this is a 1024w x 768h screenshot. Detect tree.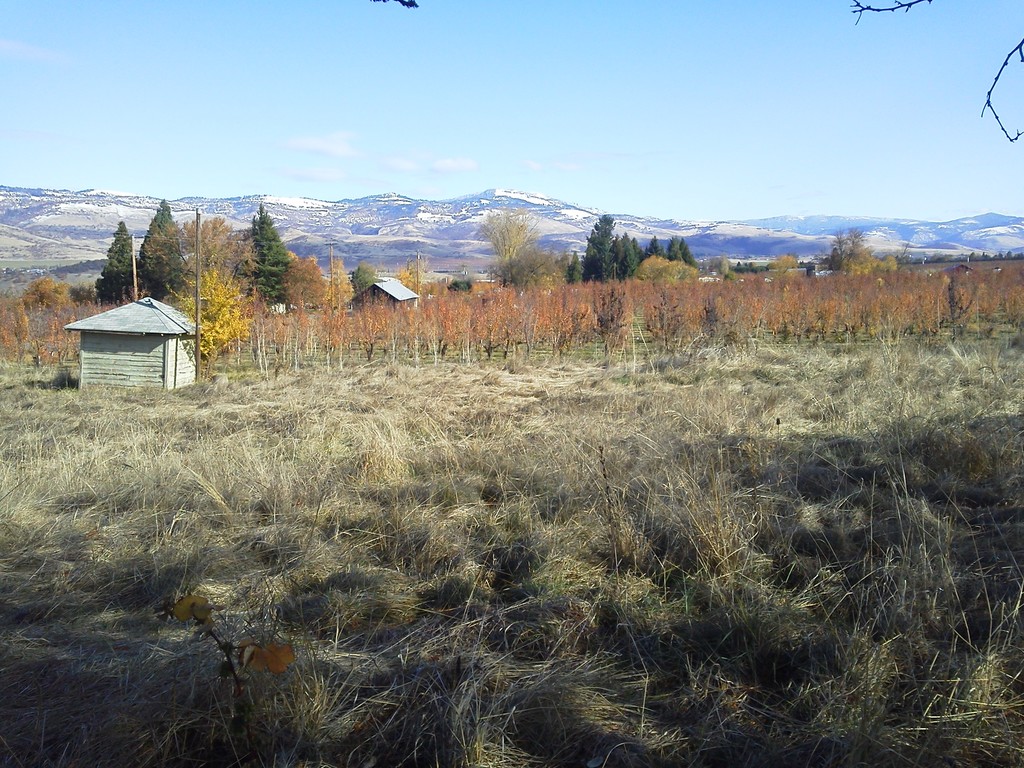
(593, 209, 618, 280).
